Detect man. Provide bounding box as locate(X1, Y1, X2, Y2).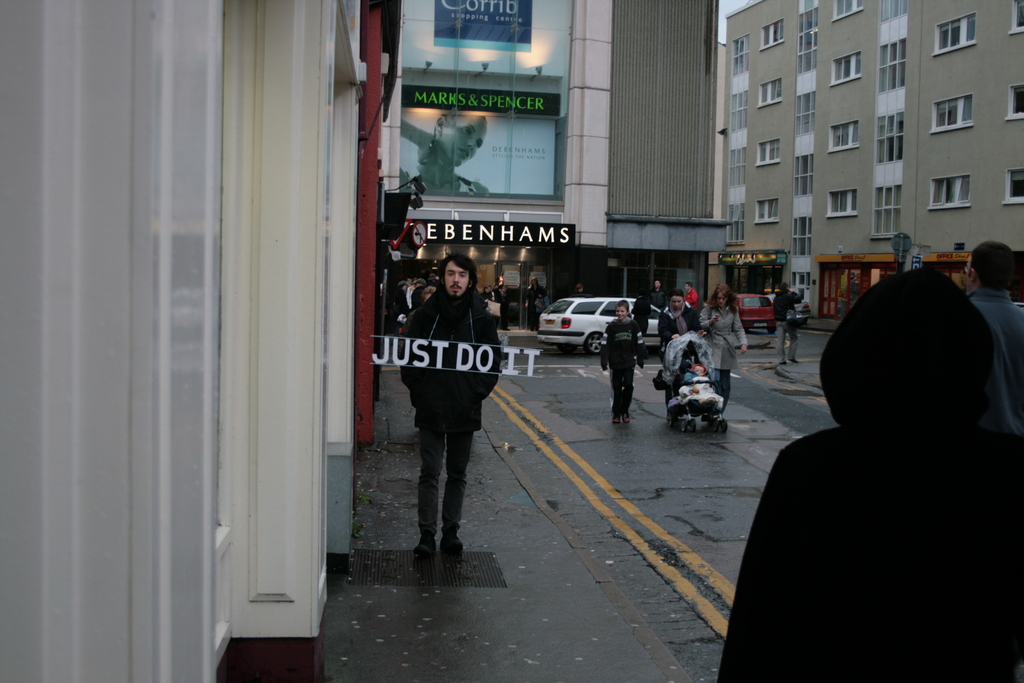
locate(688, 283, 700, 314).
